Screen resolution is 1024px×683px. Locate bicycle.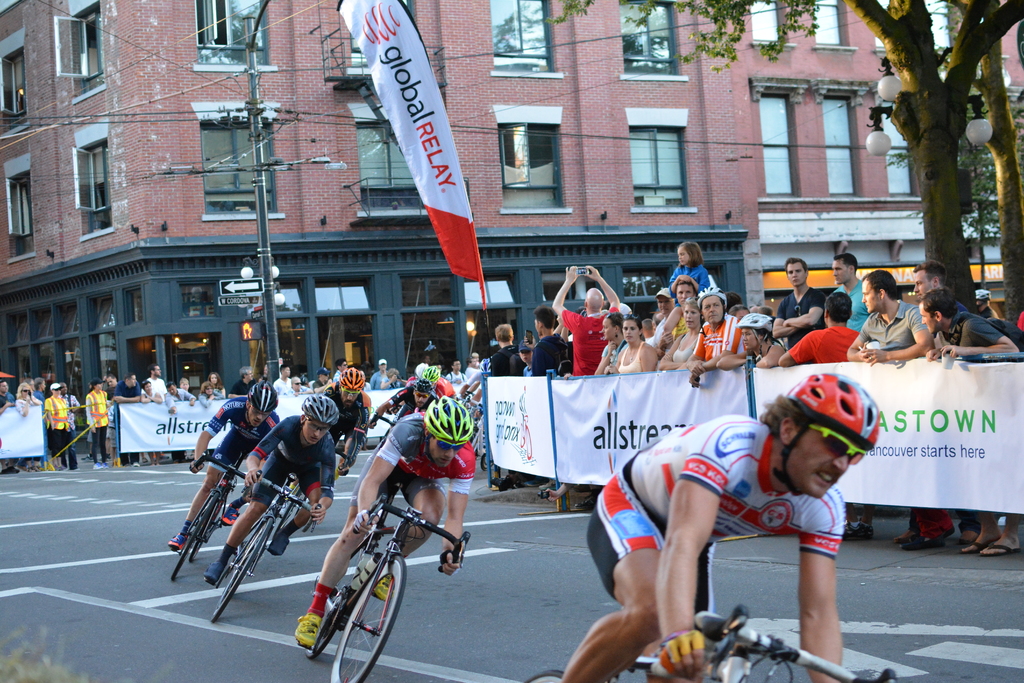
371:410:402:444.
